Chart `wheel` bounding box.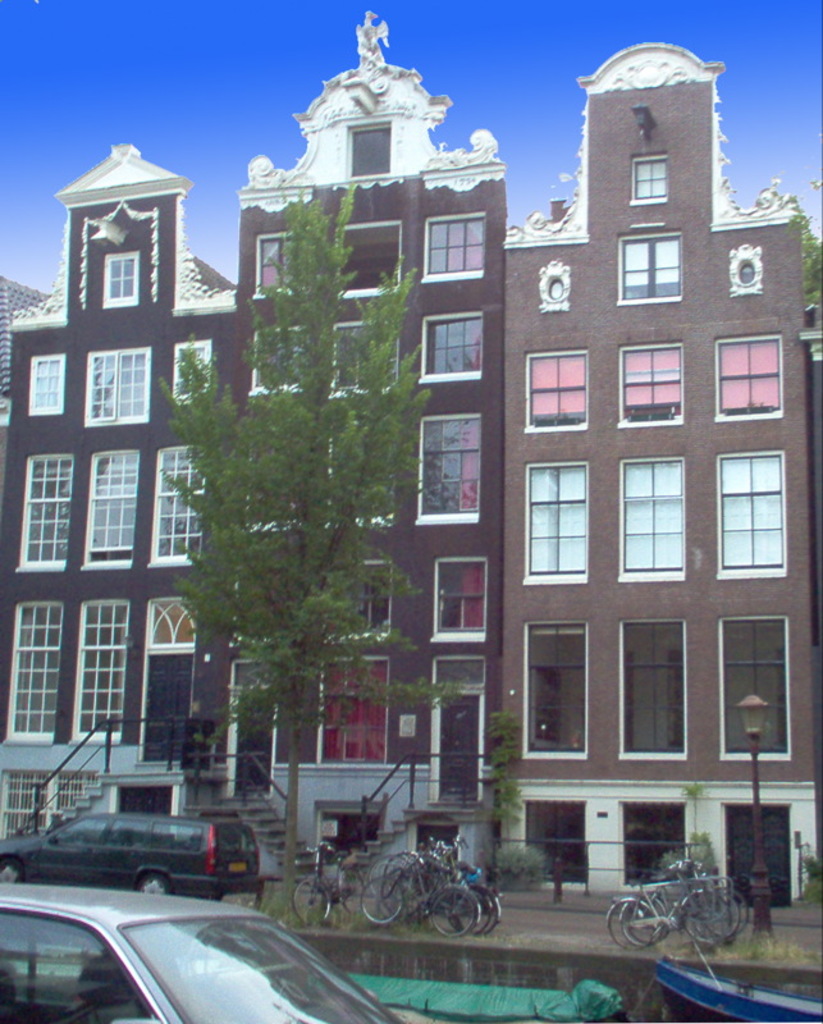
Charted: region(643, 899, 667, 934).
